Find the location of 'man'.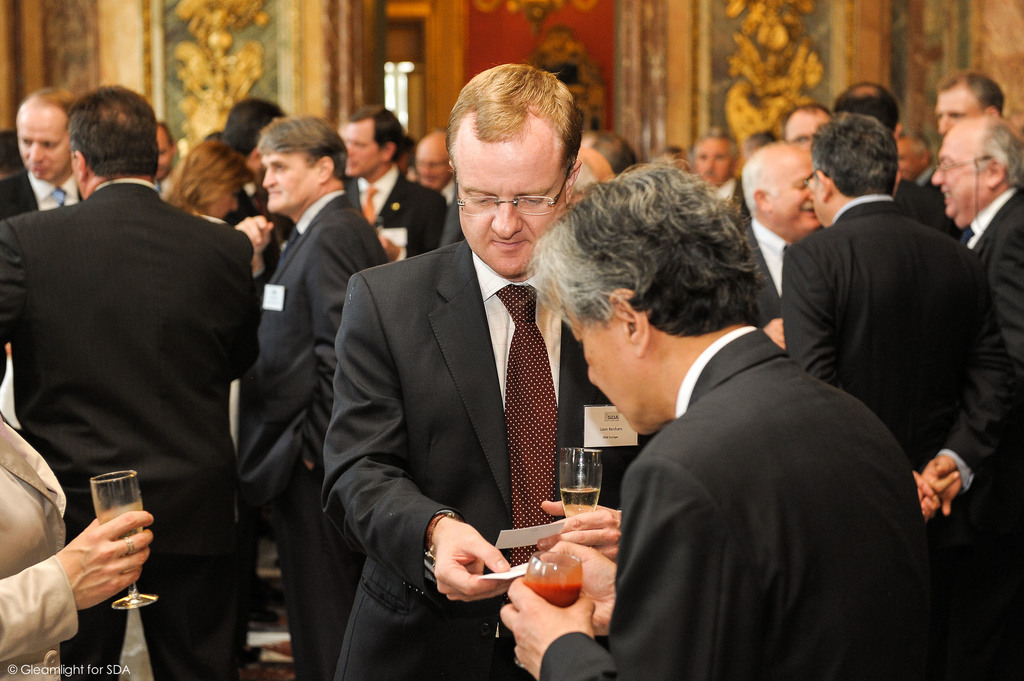
Location: detection(759, 103, 1004, 532).
